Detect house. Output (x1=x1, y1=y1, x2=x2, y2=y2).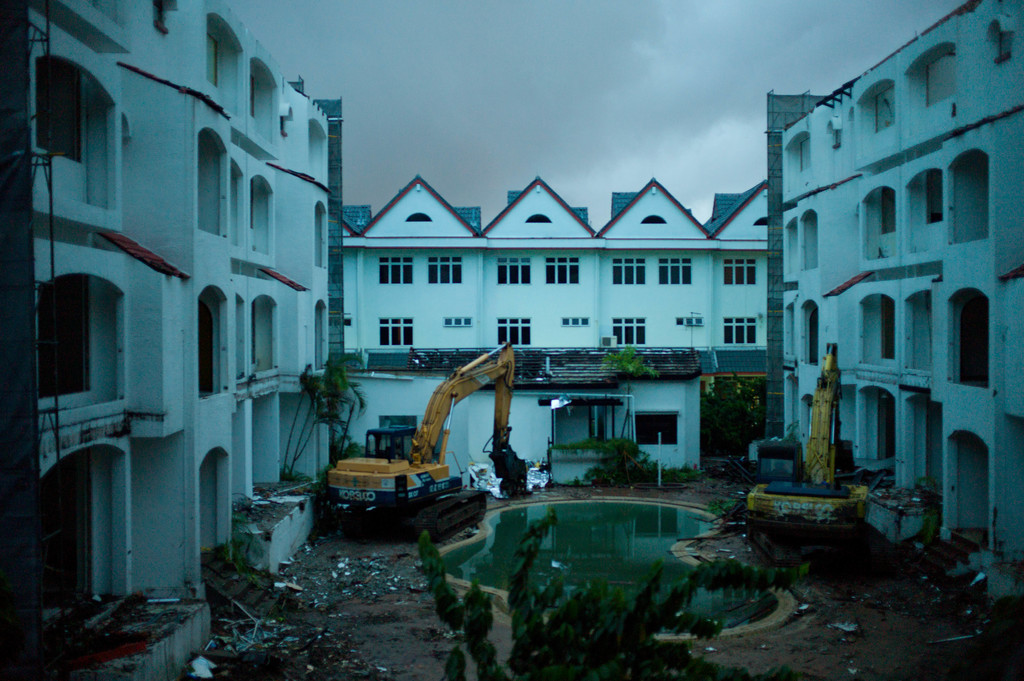
(x1=776, y1=0, x2=1023, y2=602).
